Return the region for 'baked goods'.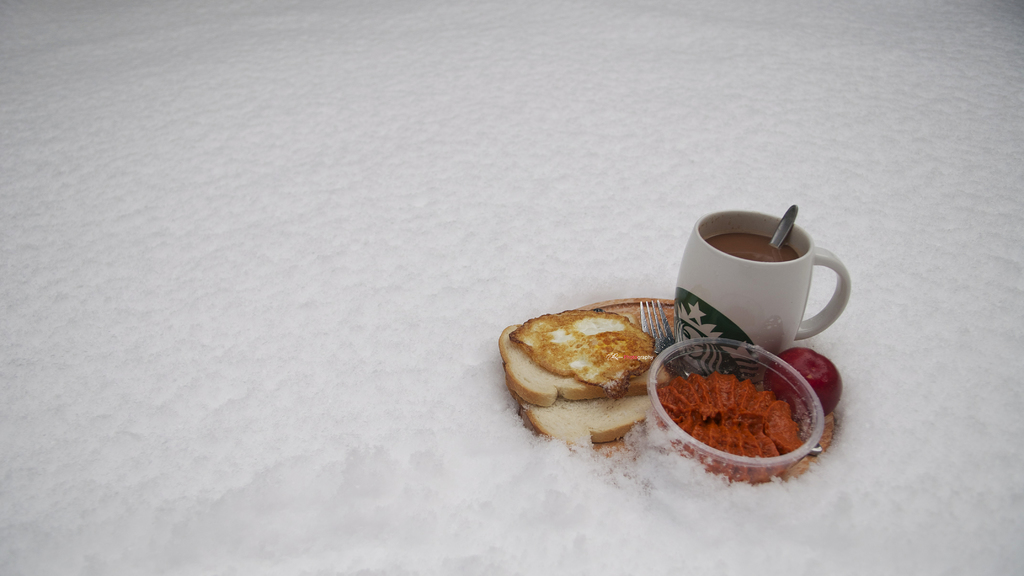
[493,305,676,452].
